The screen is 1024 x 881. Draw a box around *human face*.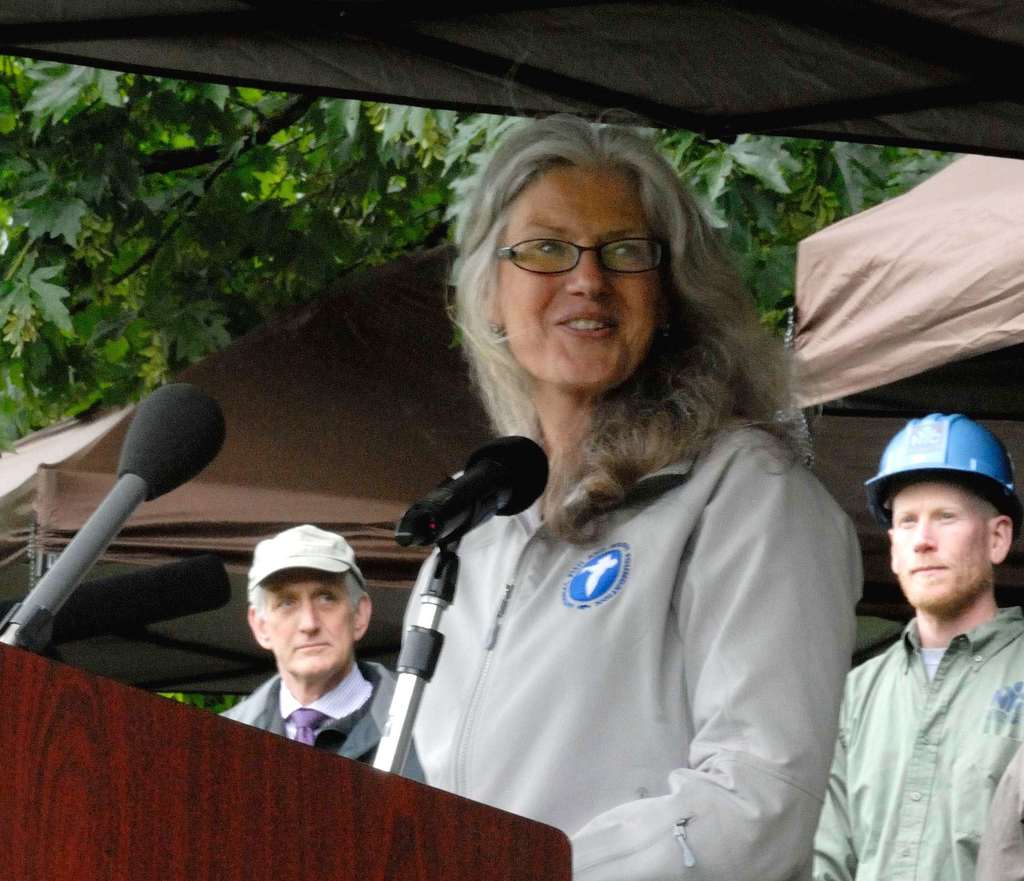
locate(892, 485, 989, 612).
